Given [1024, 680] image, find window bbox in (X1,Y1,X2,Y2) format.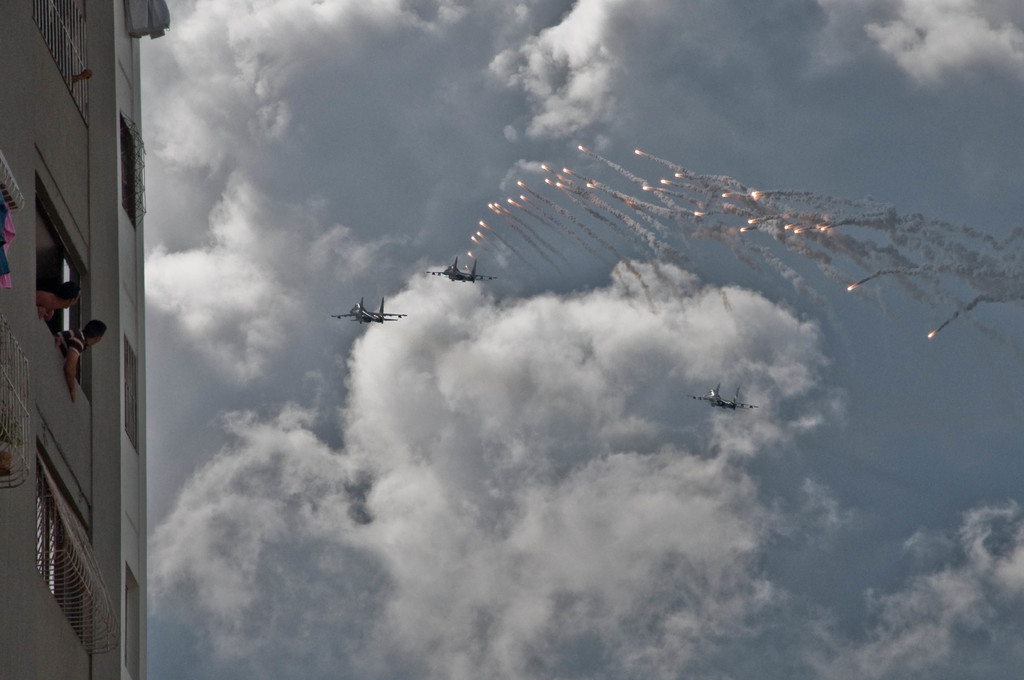
(23,0,91,135).
